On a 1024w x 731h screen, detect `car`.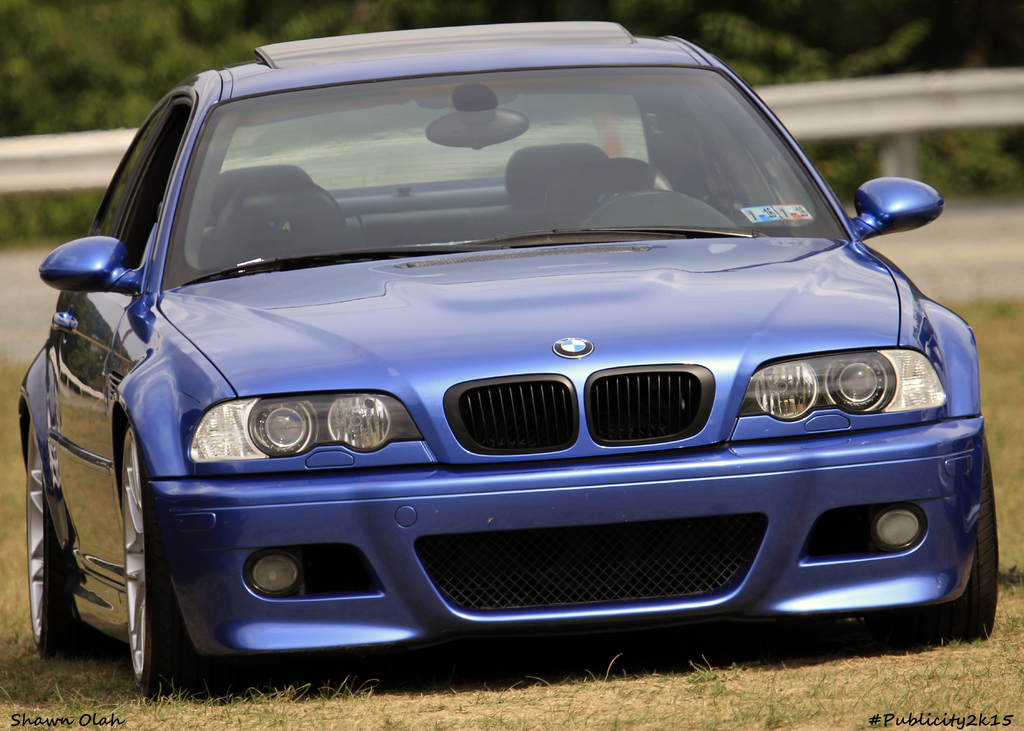
17, 17, 999, 698.
